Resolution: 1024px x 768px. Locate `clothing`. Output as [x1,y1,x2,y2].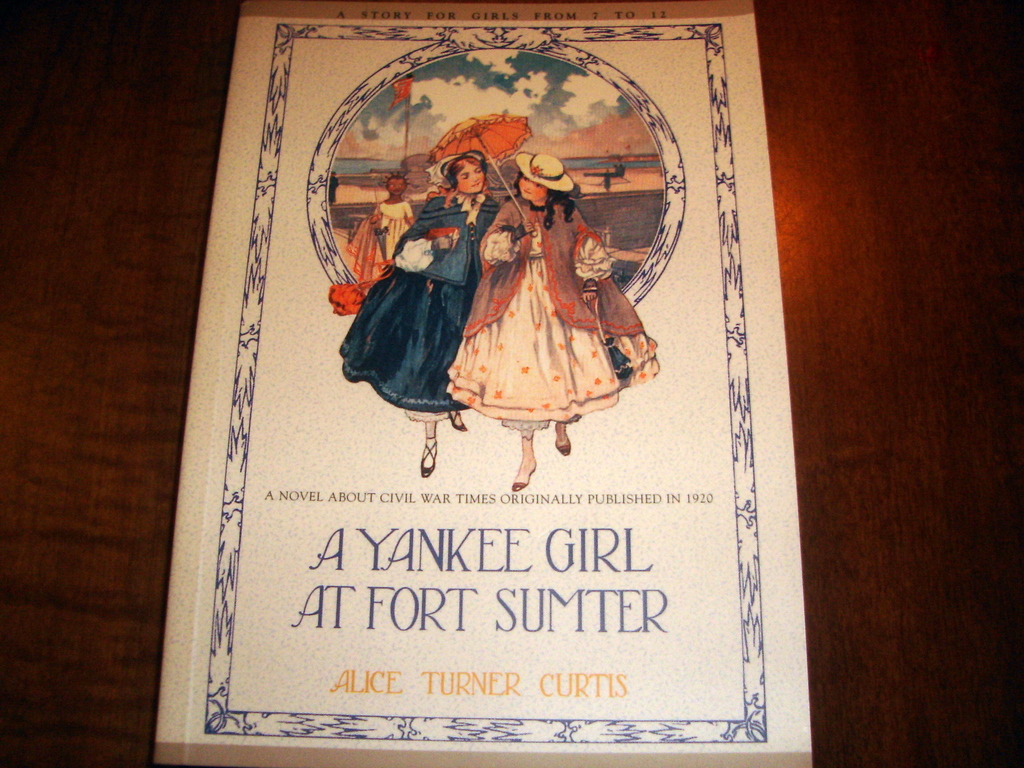
[349,195,410,284].
